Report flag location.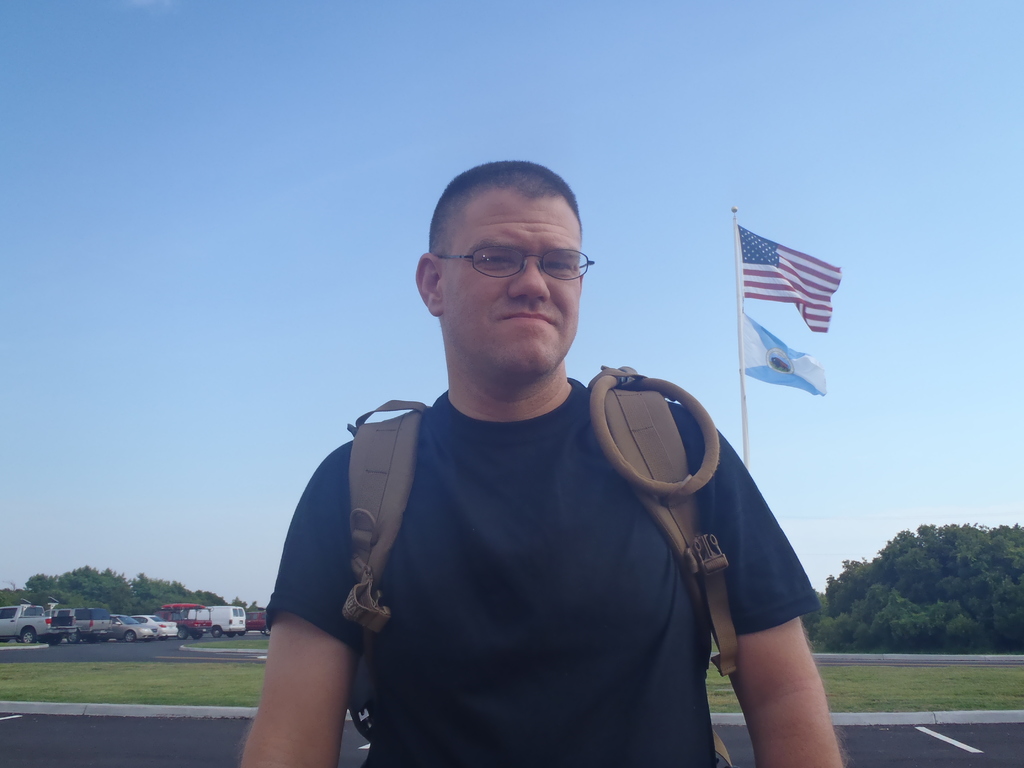
Report: (left=732, top=302, right=827, bottom=399).
